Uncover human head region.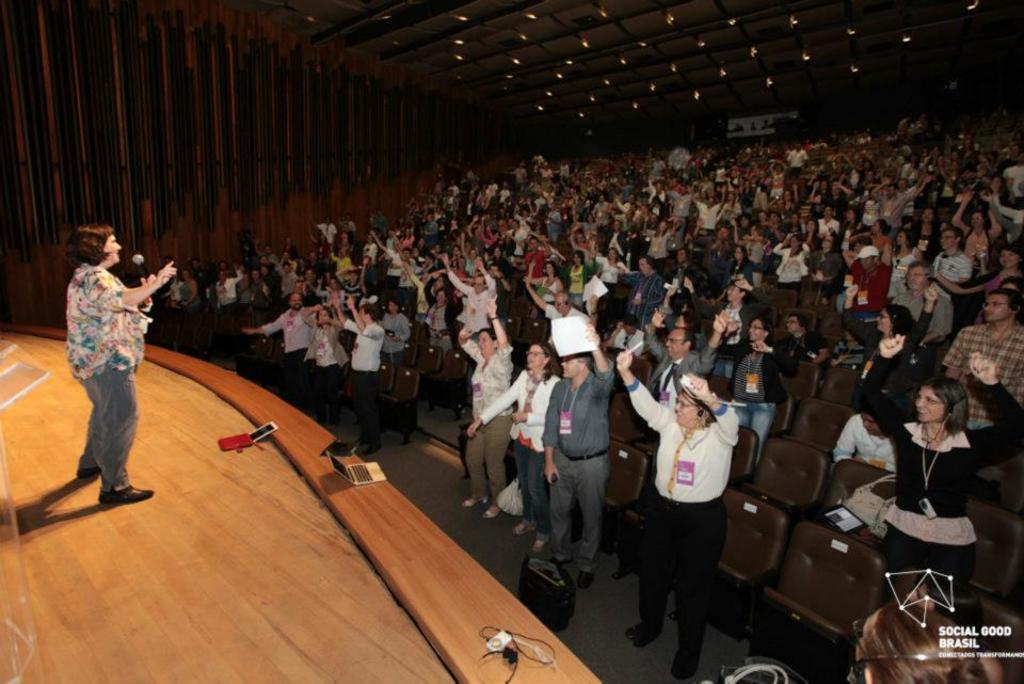
Uncovered: crop(68, 220, 123, 264).
